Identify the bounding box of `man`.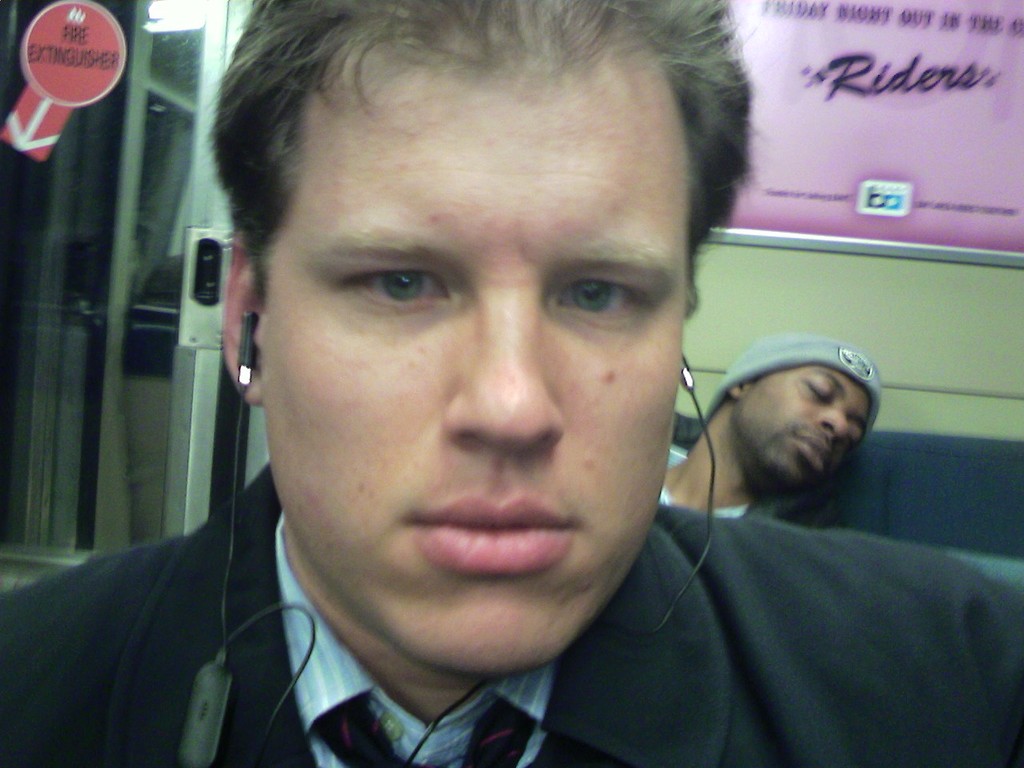
region(654, 337, 887, 523).
